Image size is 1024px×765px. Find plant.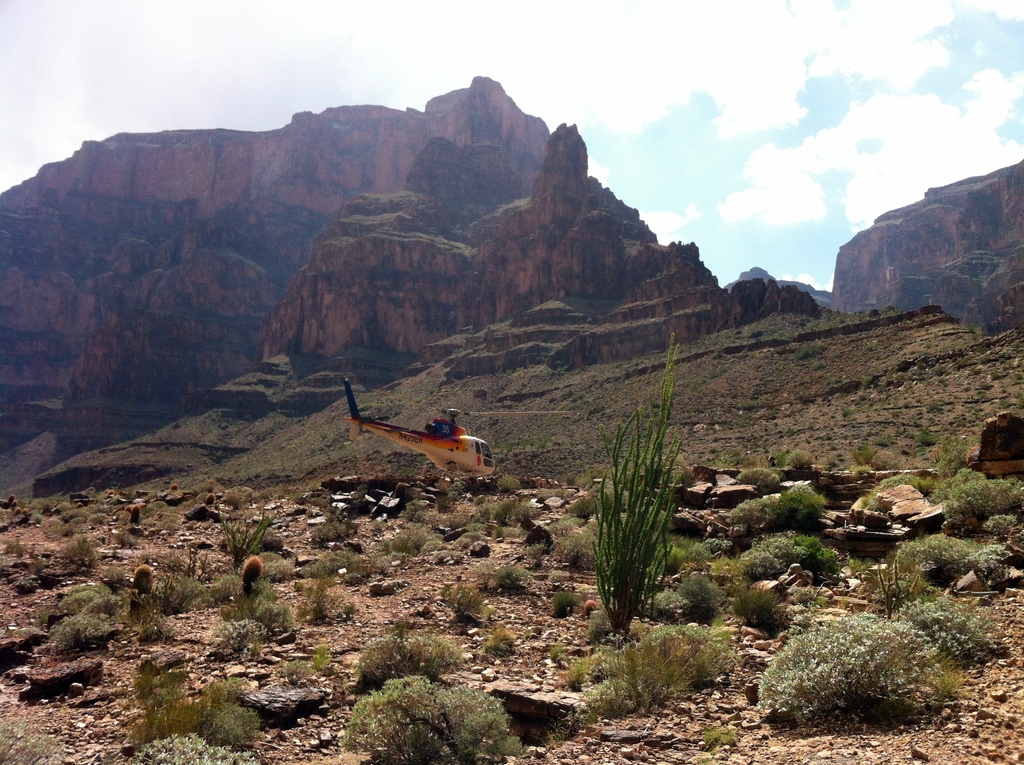
region(927, 435, 975, 476).
